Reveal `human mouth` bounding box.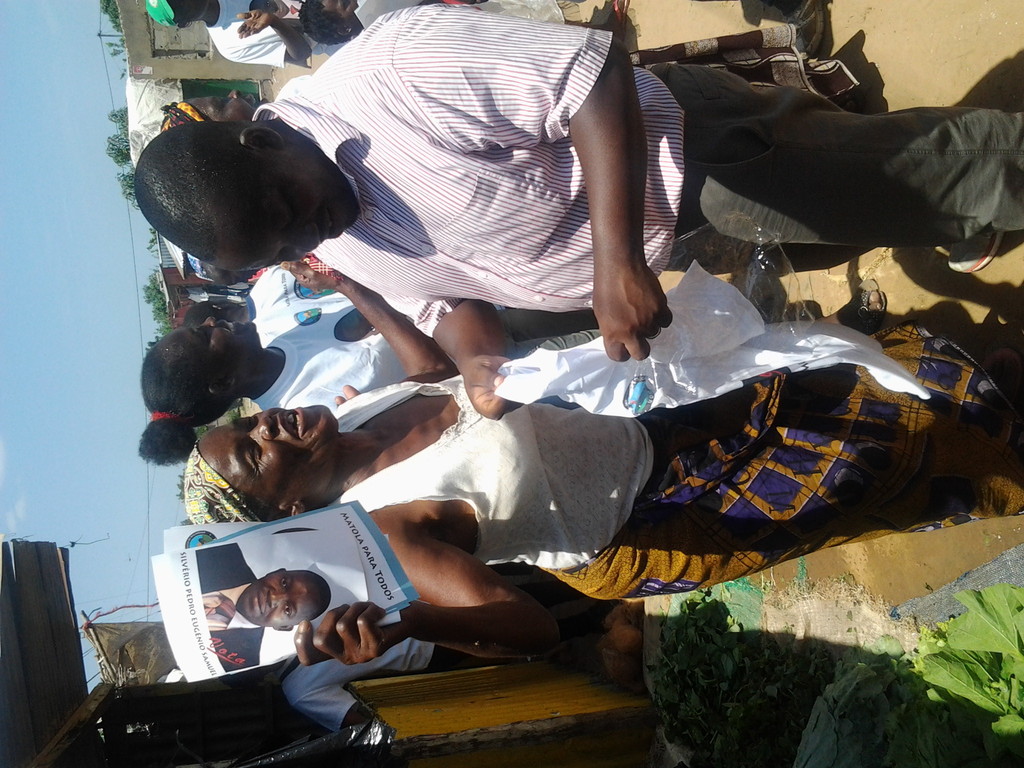
Revealed: 321,206,340,241.
